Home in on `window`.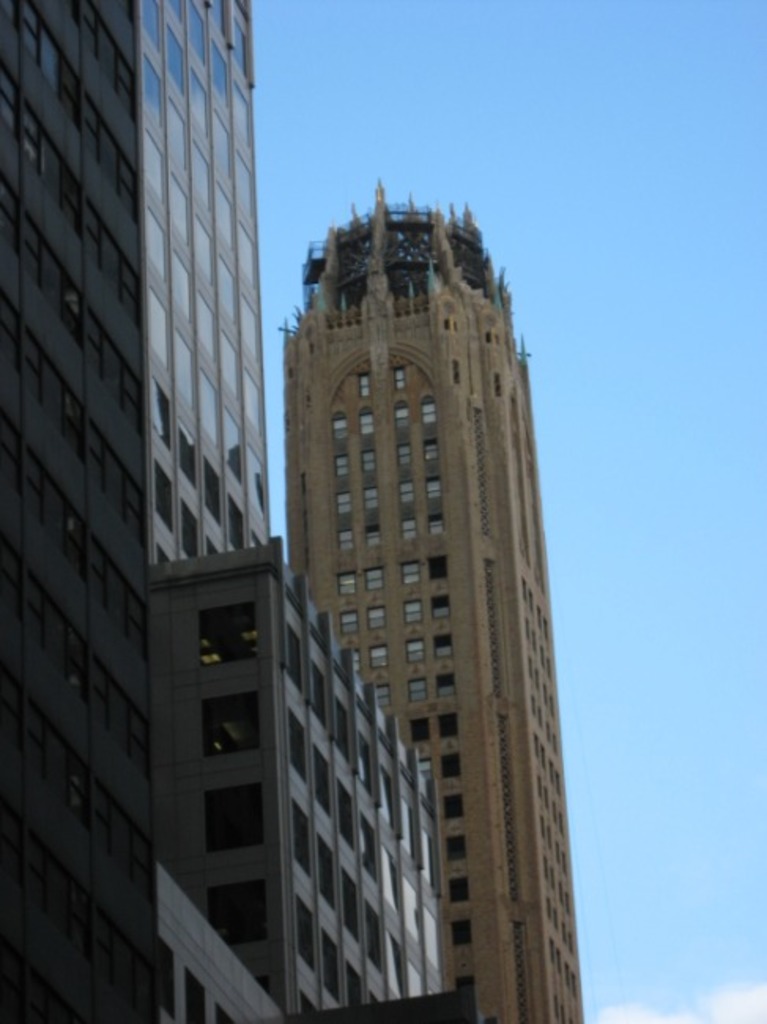
Homed in at box=[378, 684, 391, 706].
